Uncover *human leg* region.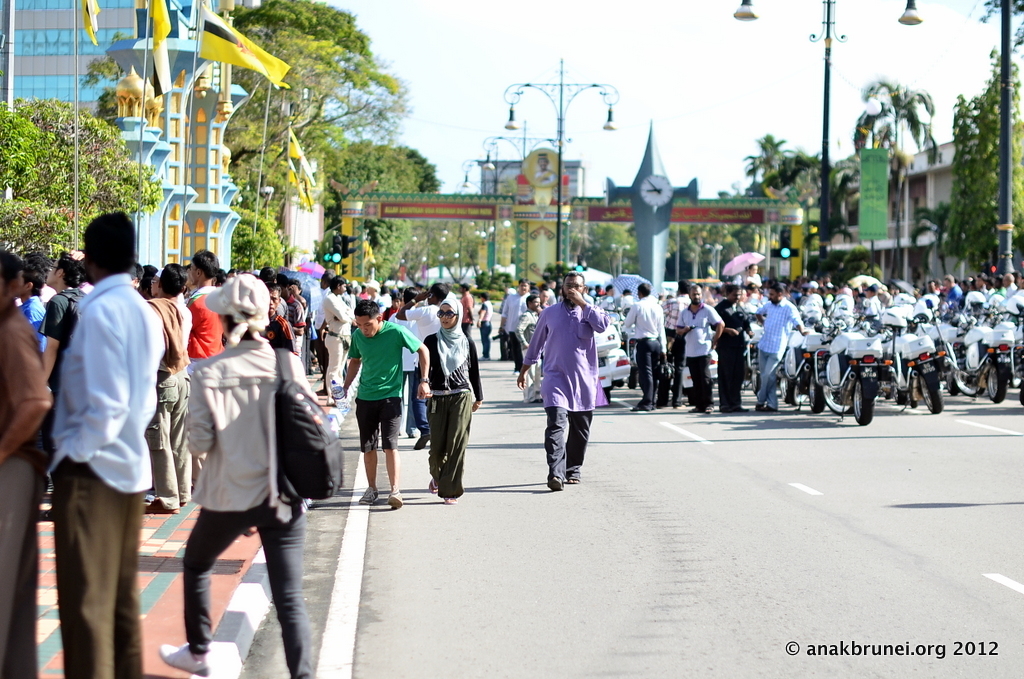
Uncovered: 697:341:709:414.
